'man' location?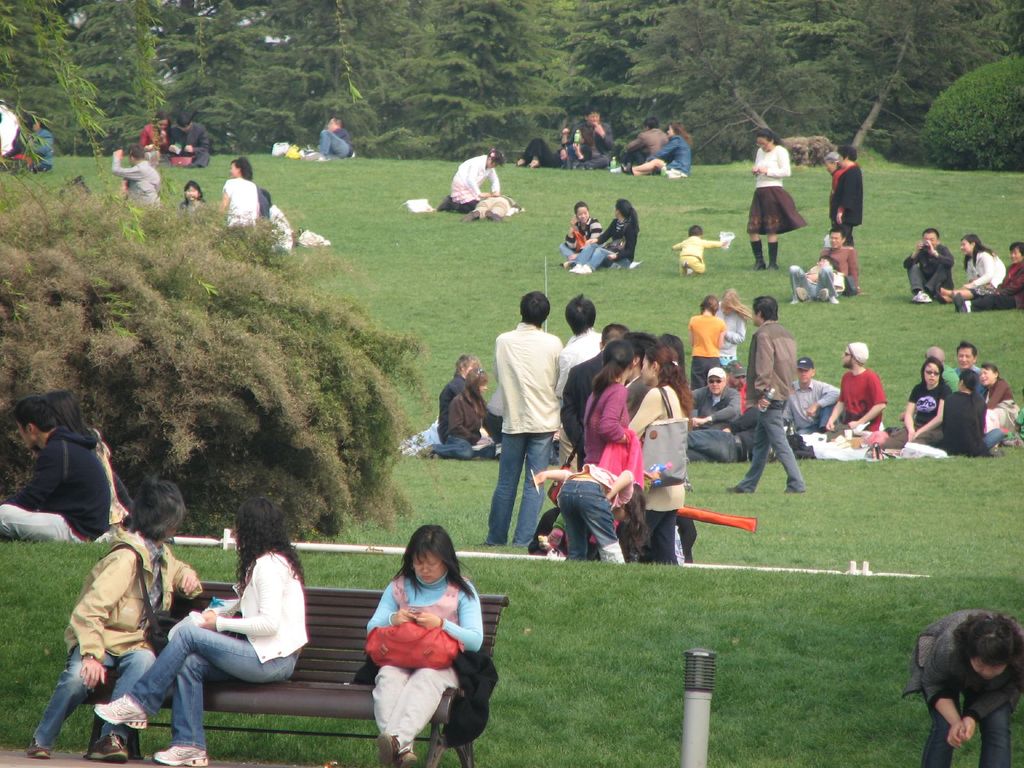
{"x1": 951, "y1": 343, "x2": 983, "y2": 381}
